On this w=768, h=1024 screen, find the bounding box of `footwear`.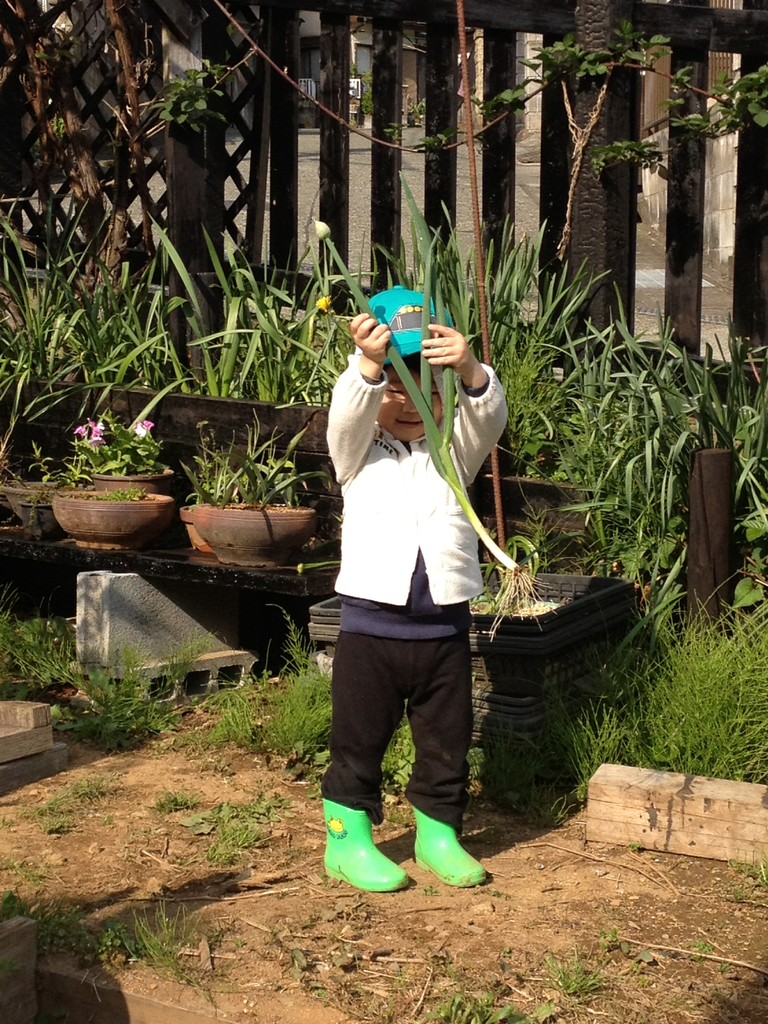
Bounding box: 412/794/486/890.
